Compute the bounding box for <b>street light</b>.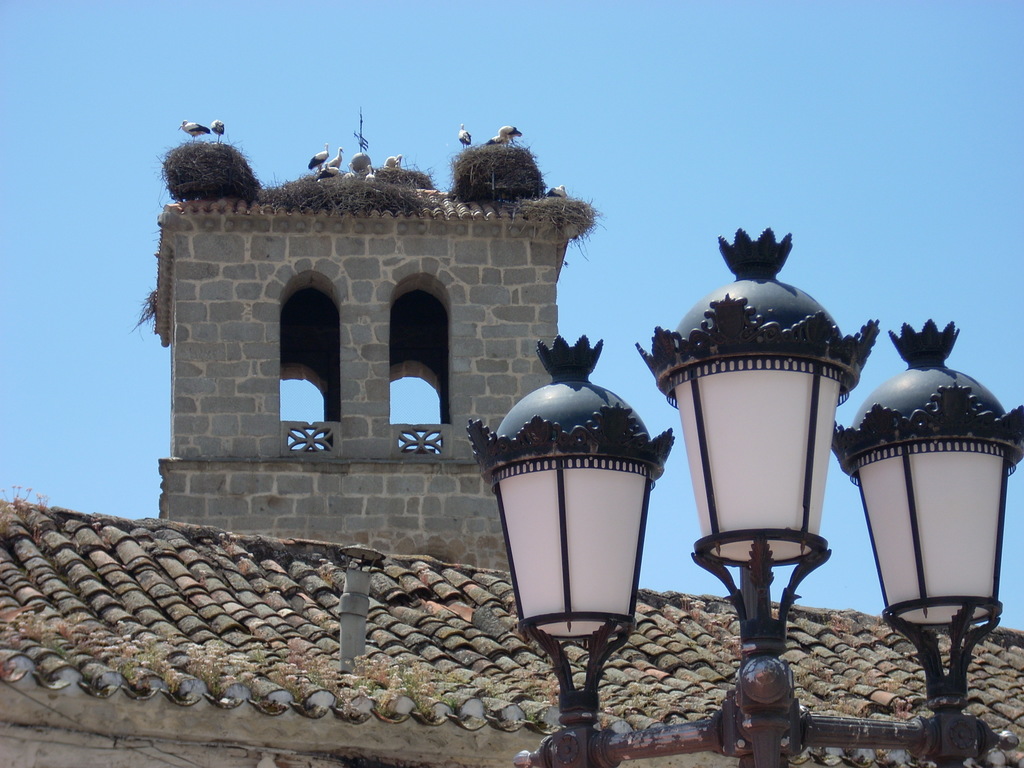
left=664, top=231, right=872, bottom=731.
